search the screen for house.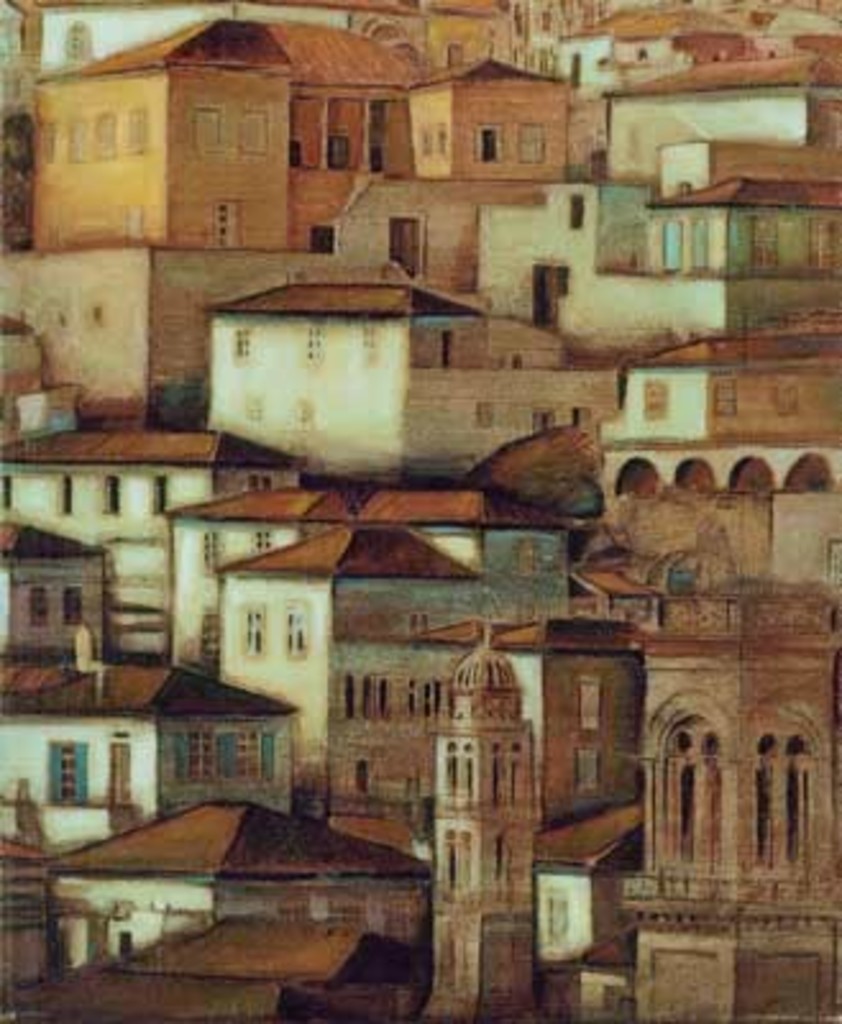
Found at BBox(0, 259, 338, 456).
